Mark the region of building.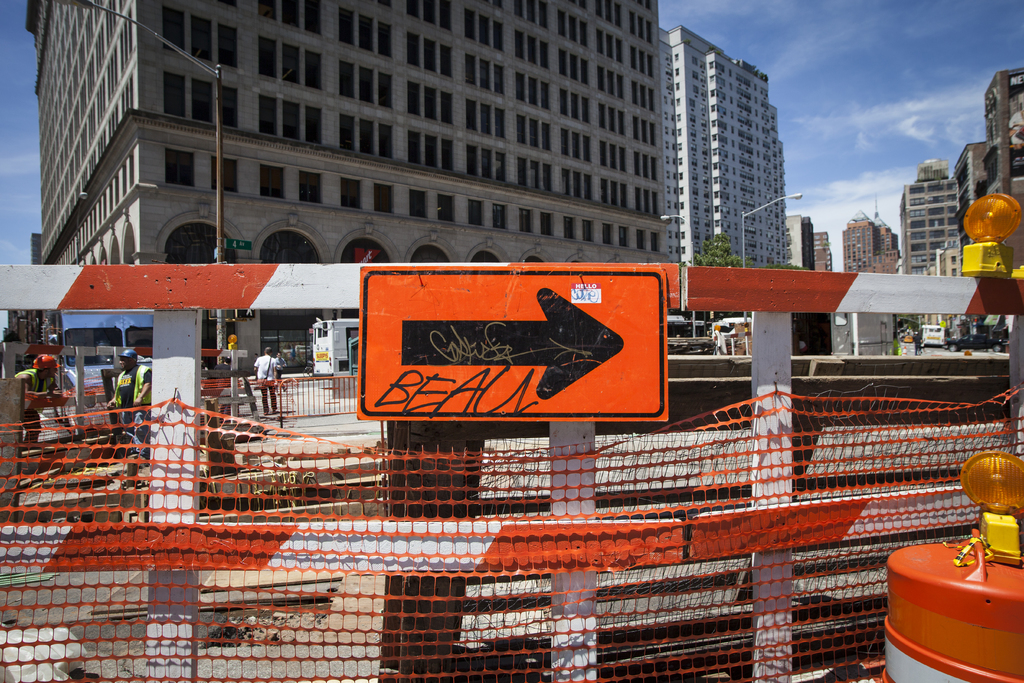
Region: (left=839, top=215, right=899, bottom=269).
